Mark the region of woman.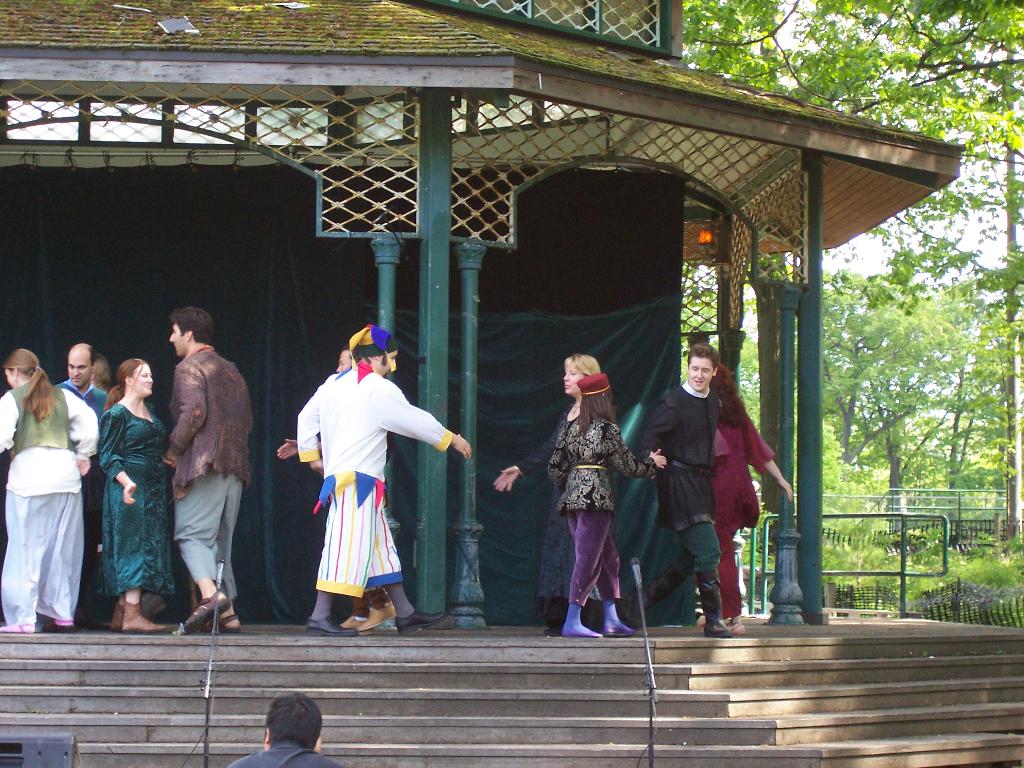
Region: [left=4, top=351, right=93, bottom=634].
